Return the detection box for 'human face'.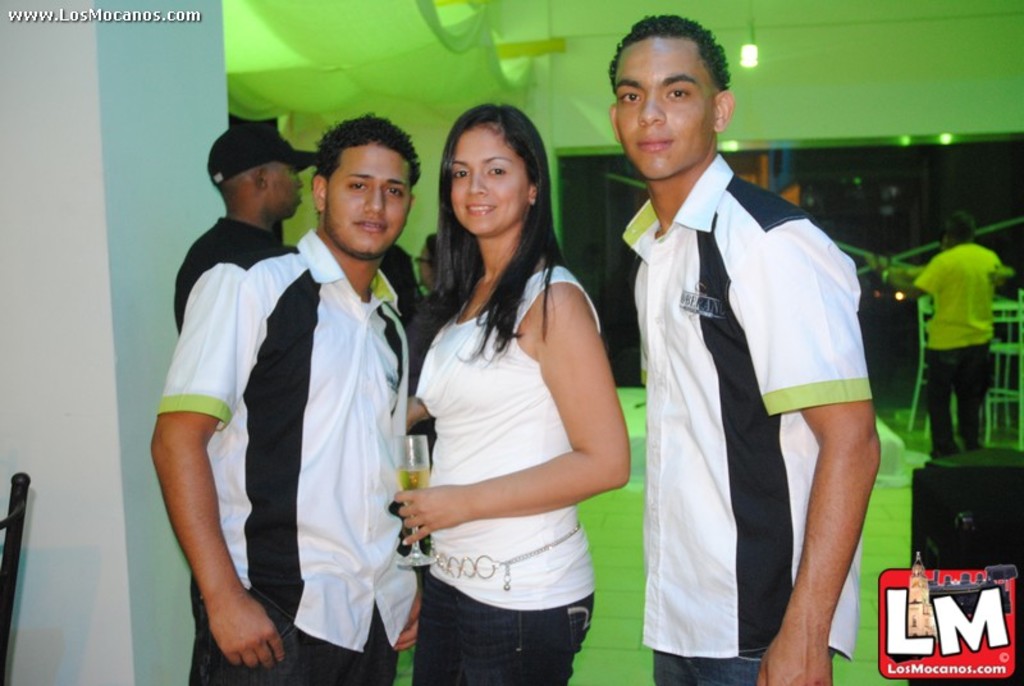
(left=452, top=118, right=531, bottom=228).
